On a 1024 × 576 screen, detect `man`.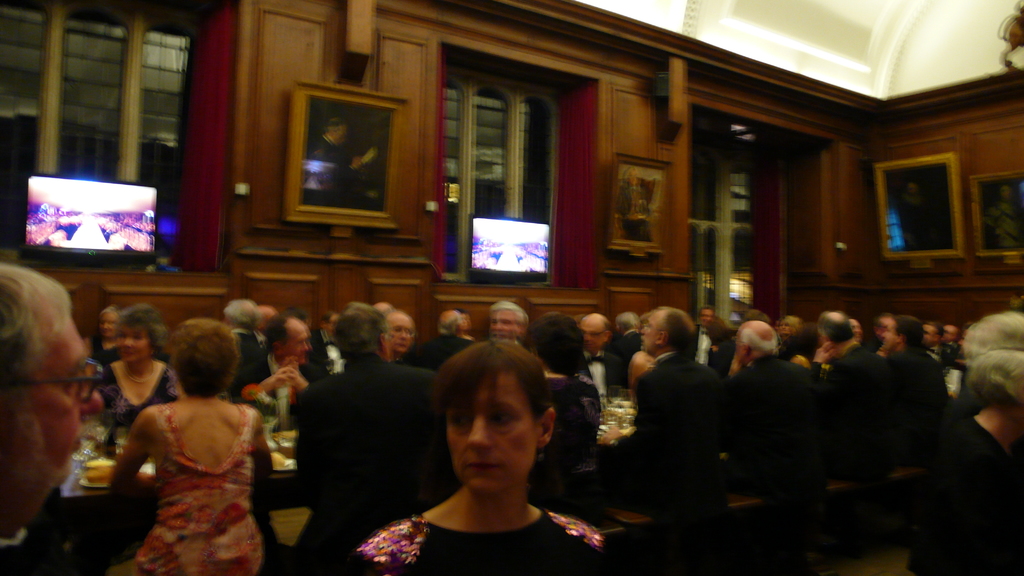
(x1=303, y1=118, x2=381, y2=211).
